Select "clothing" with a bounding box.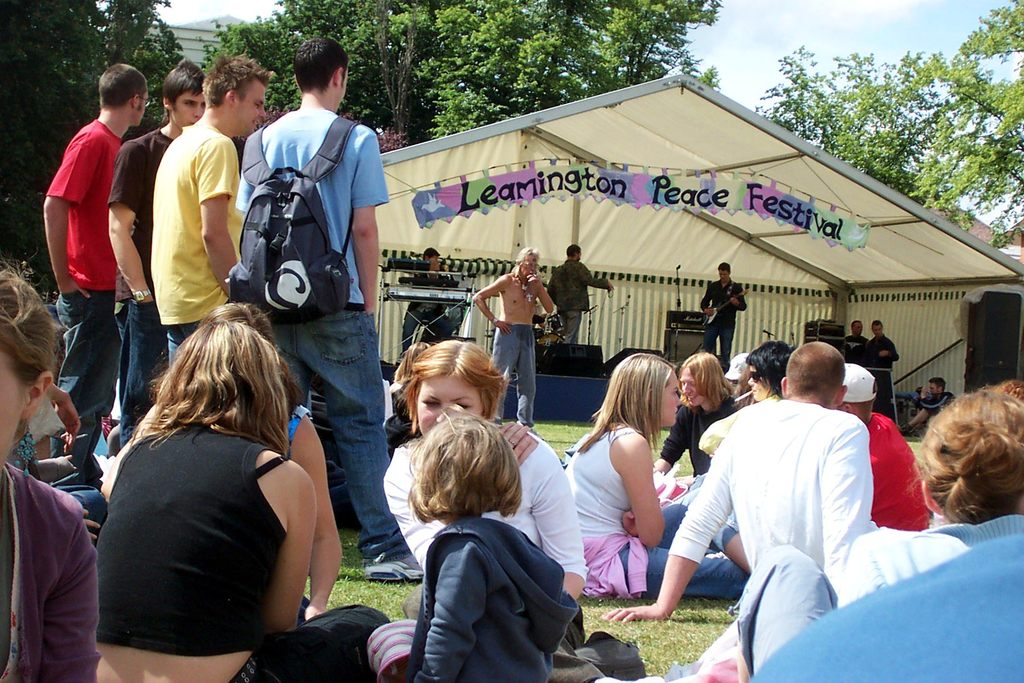
crop(710, 544, 1023, 682).
